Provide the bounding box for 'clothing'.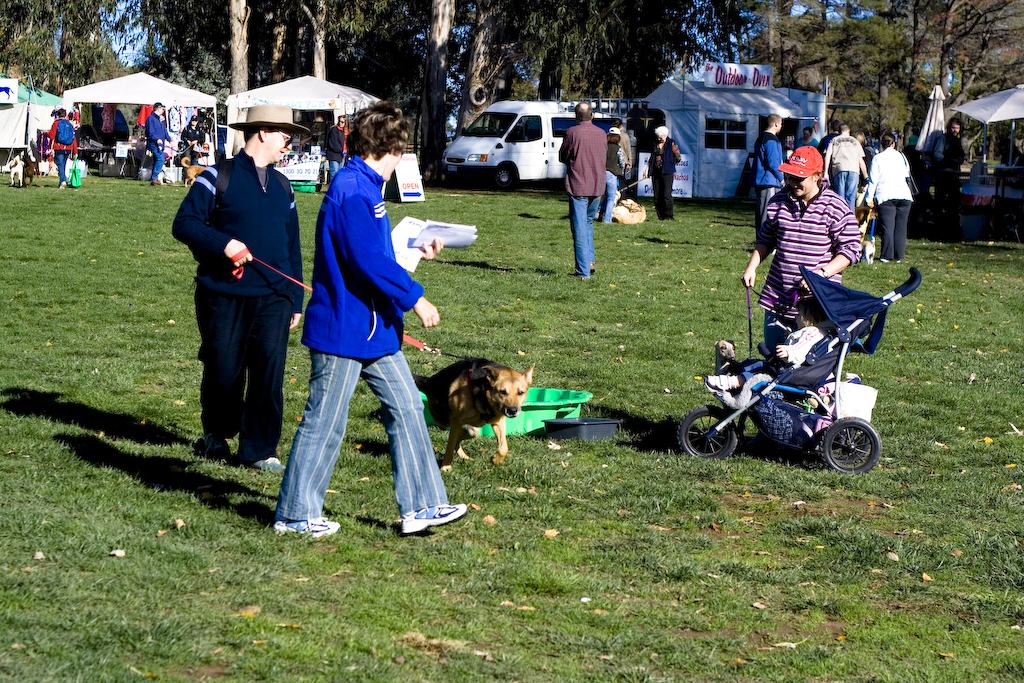
x1=647, y1=130, x2=680, y2=220.
